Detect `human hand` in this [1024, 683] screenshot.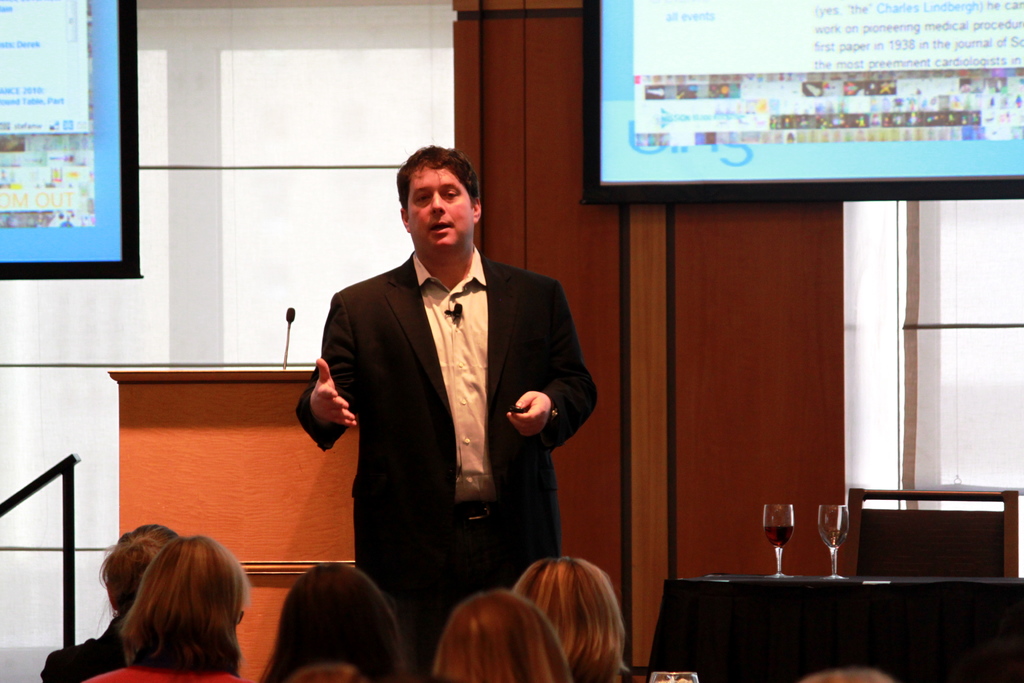
Detection: 306/358/360/432.
